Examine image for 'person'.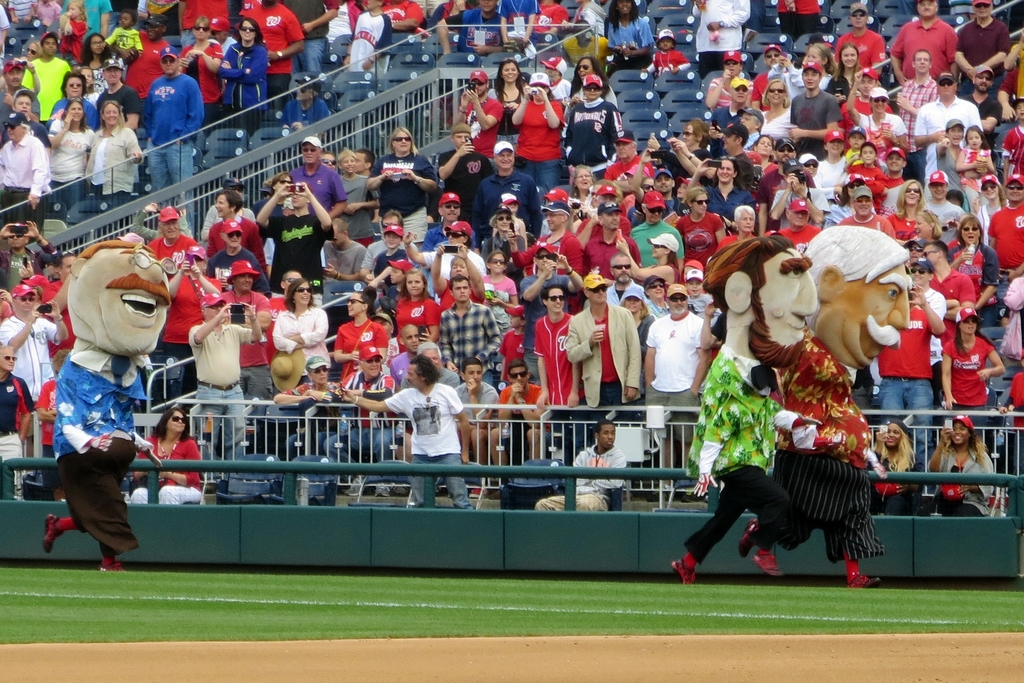
Examination result: {"x1": 838, "y1": 0, "x2": 885, "y2": 78}.
